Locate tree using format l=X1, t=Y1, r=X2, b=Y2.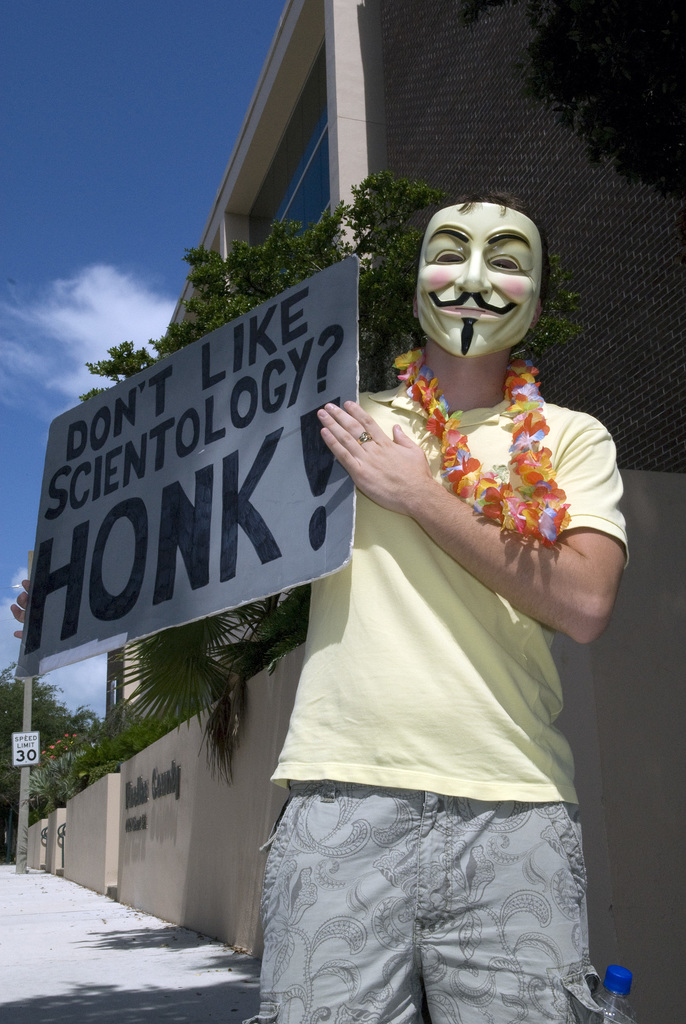
l=520, t=7, r=683, b=164.
